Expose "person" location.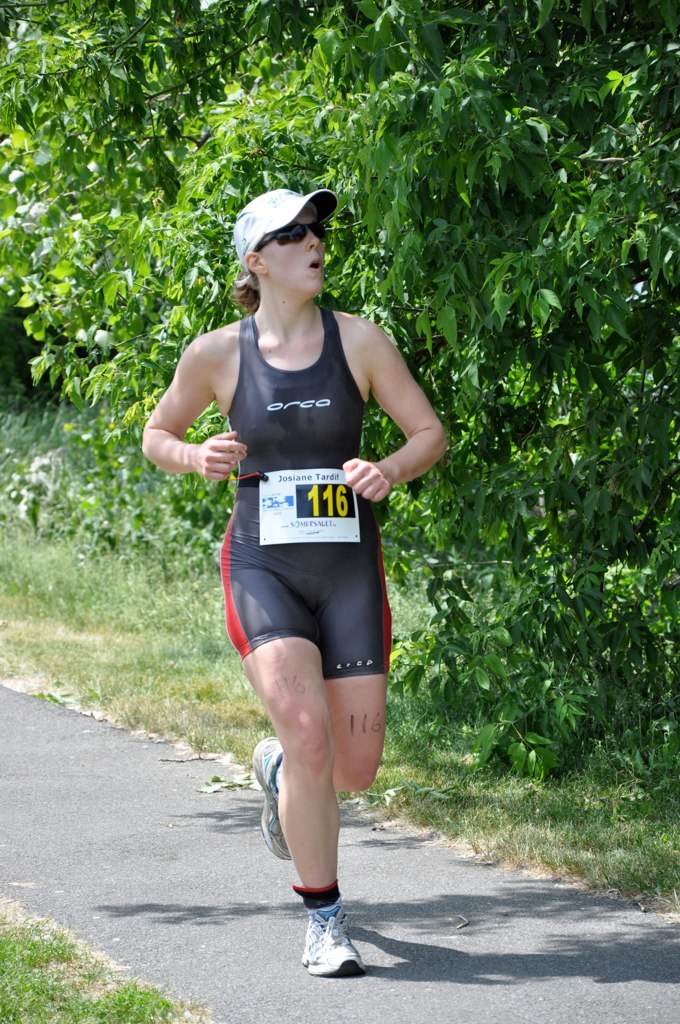
Exposed at (172, 154, 423, 969).
